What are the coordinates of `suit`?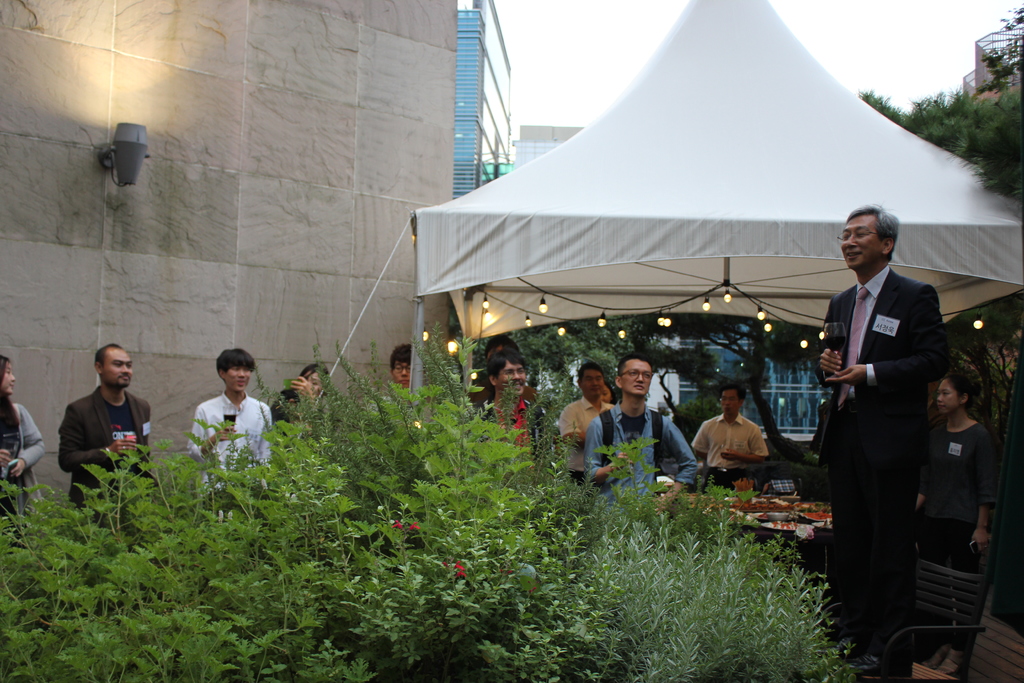
pyautogui.locateOnScreen(816, 229, 952, 639).
